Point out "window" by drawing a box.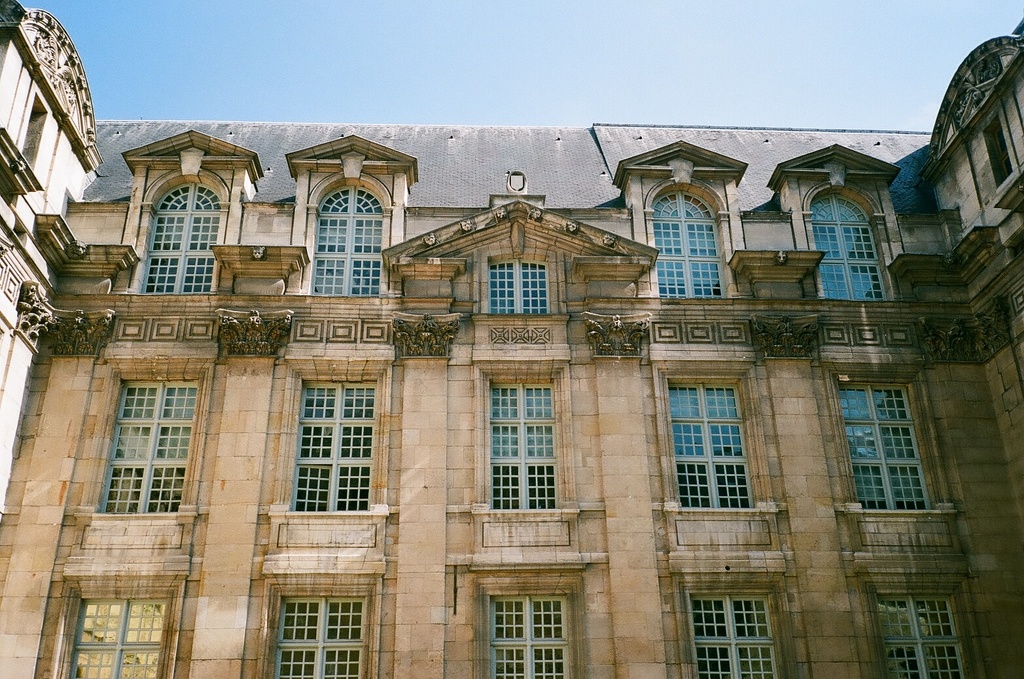
(102,380,191,517).
